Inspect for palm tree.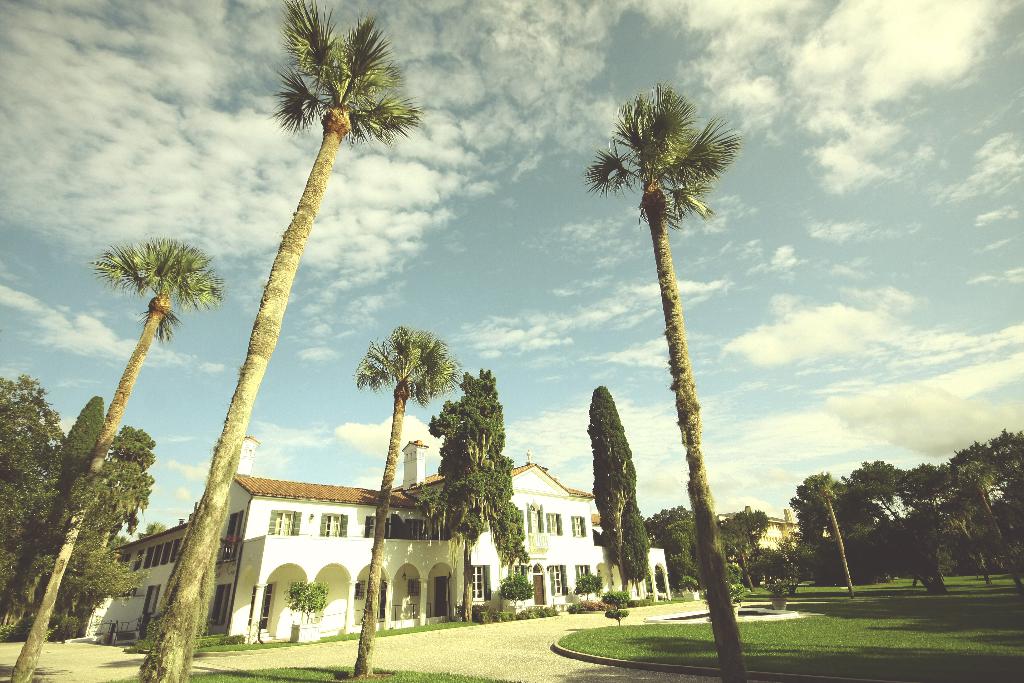
Inspection: bbox=(590, 77, 749, 645).
